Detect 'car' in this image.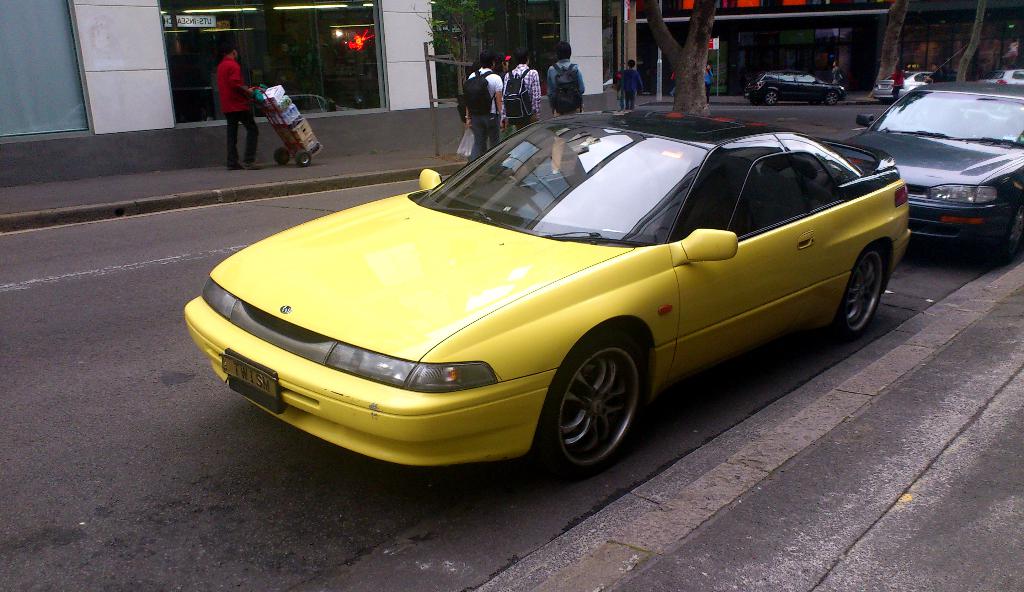
Detection: 183:102:915:481.
